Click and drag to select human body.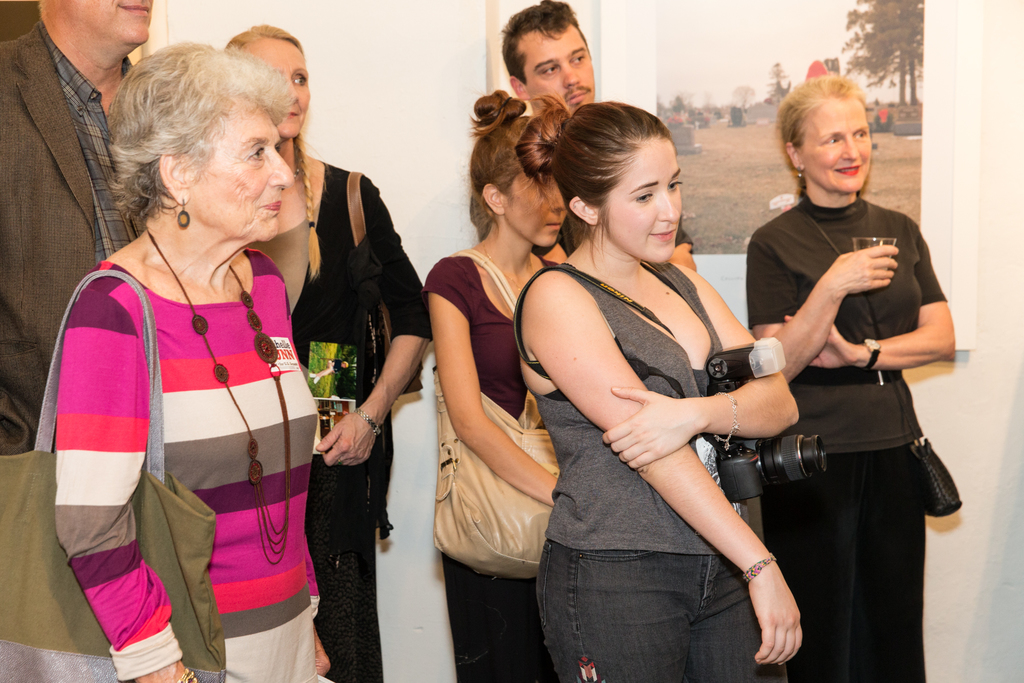
Selection: 420/242/559/682.
